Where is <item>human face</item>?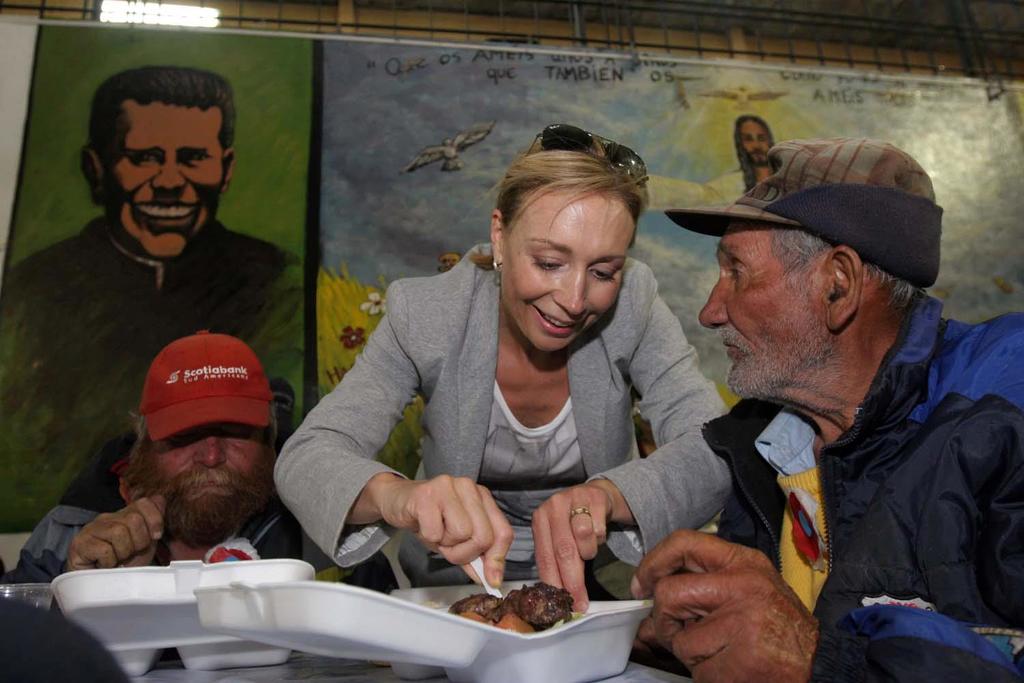
BBox(114, 100, 221, 255).
